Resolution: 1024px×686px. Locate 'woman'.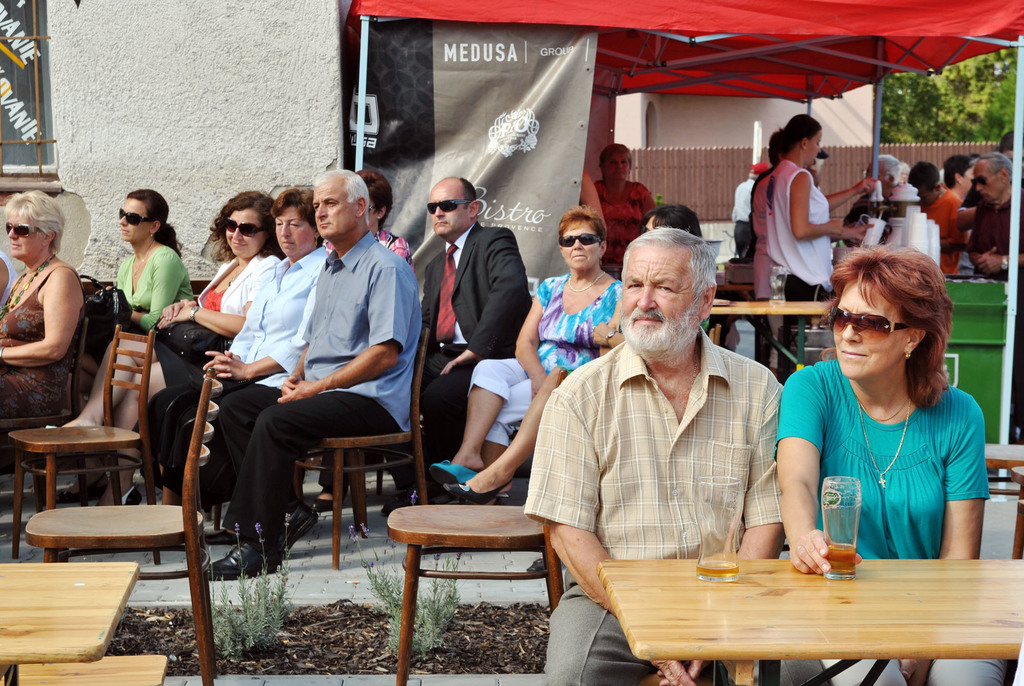
(x1=425, y1=214, x2=634, y2=513).
